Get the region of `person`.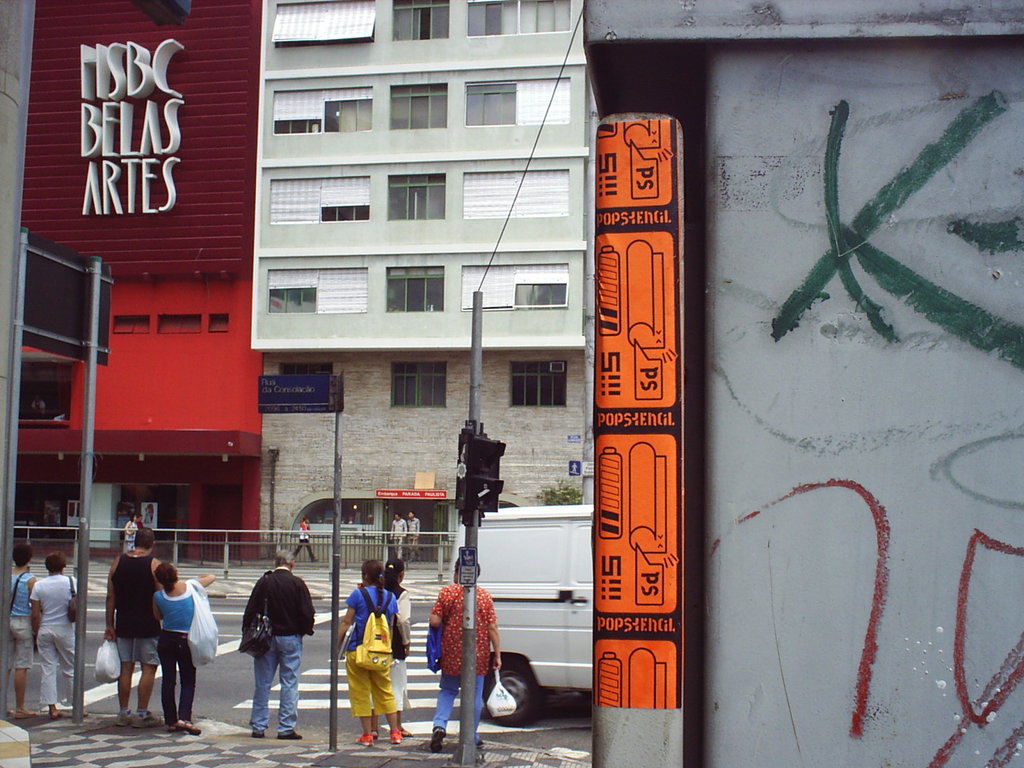
{"left": 26, "top": 547, "right": 94, "bottom": 720}.
